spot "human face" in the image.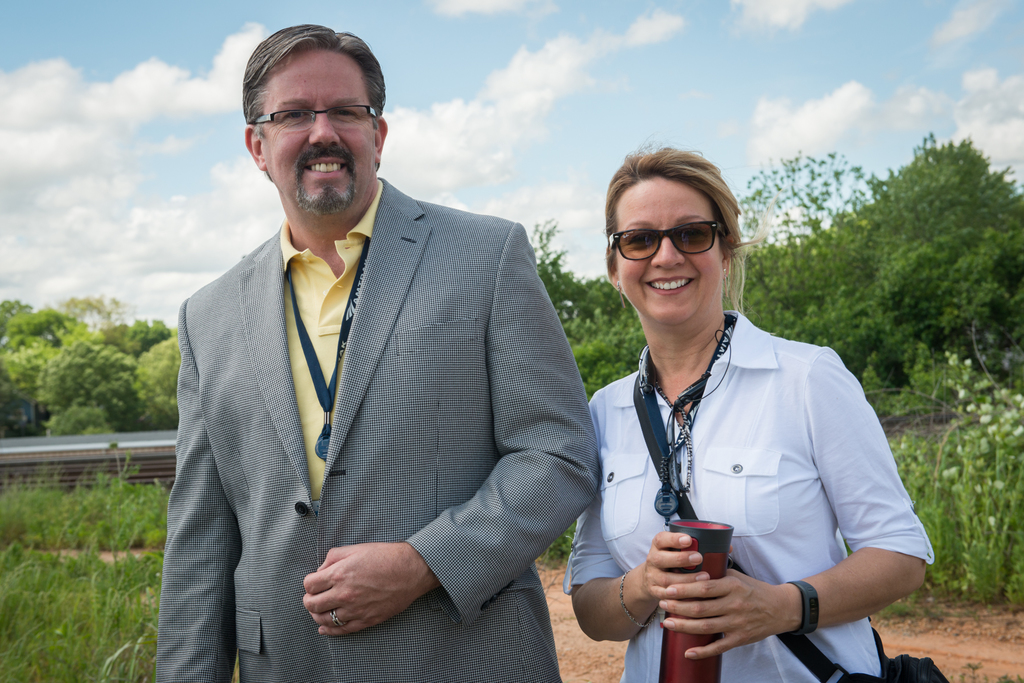
"human face" found at x1=614, y1=180, x2=724, y2=316.
